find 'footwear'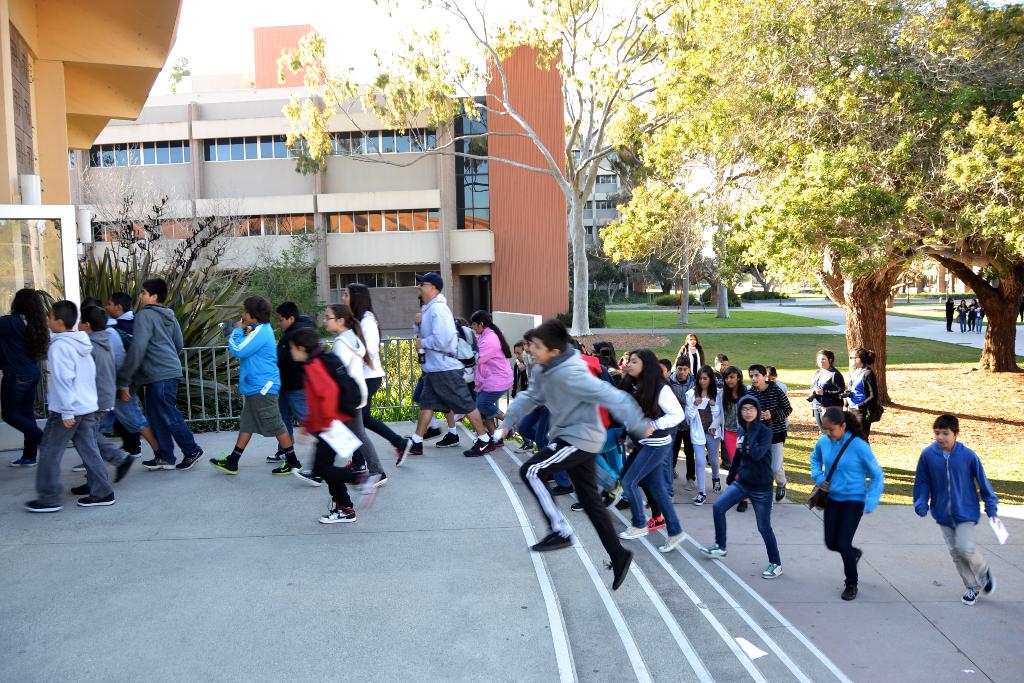
rect(491, 434, 516, 452)
